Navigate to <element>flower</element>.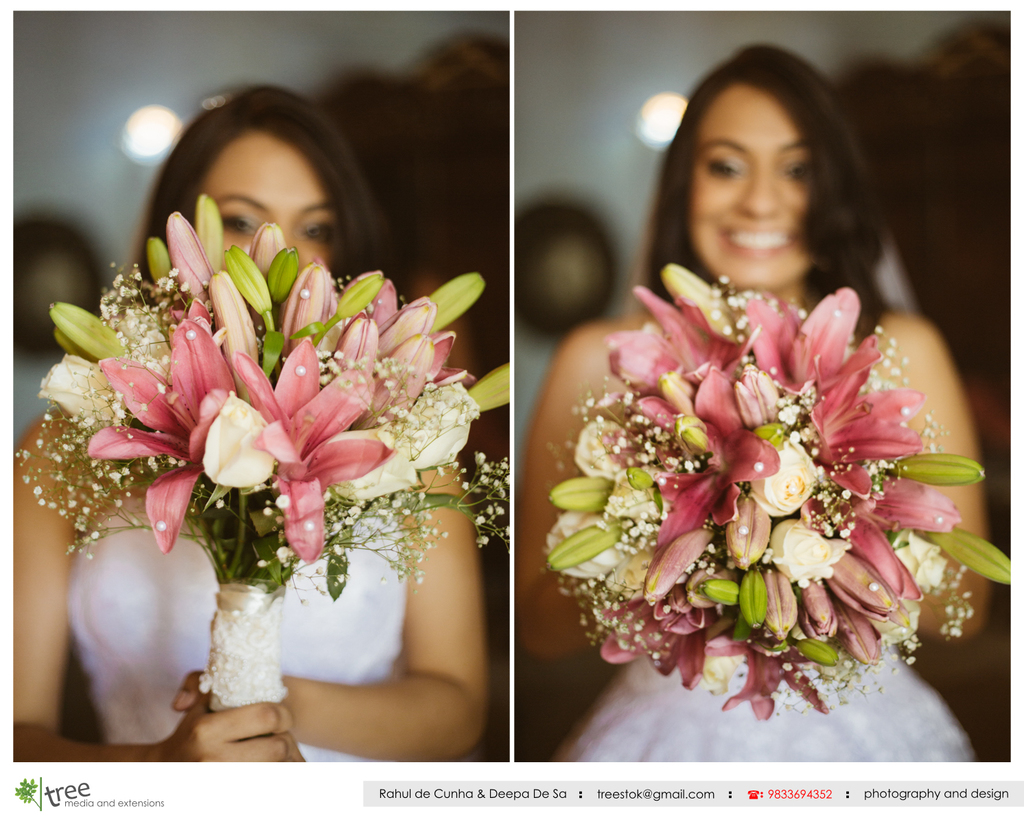
Navigation target: (166, 213, 216, 310).
